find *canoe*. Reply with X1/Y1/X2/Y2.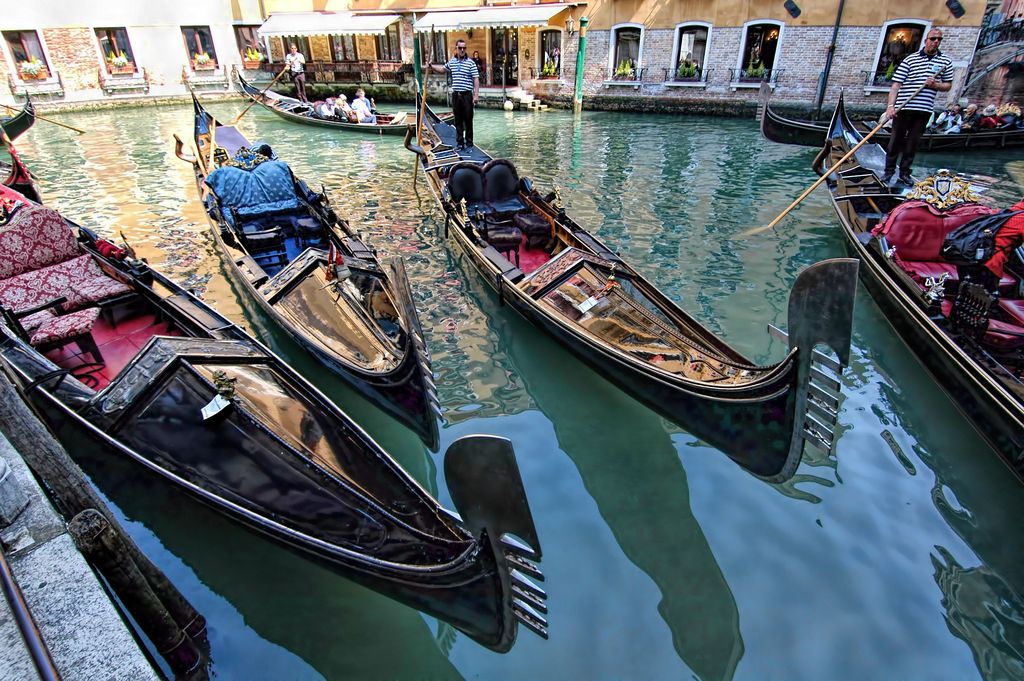
830/101/1023/481.
